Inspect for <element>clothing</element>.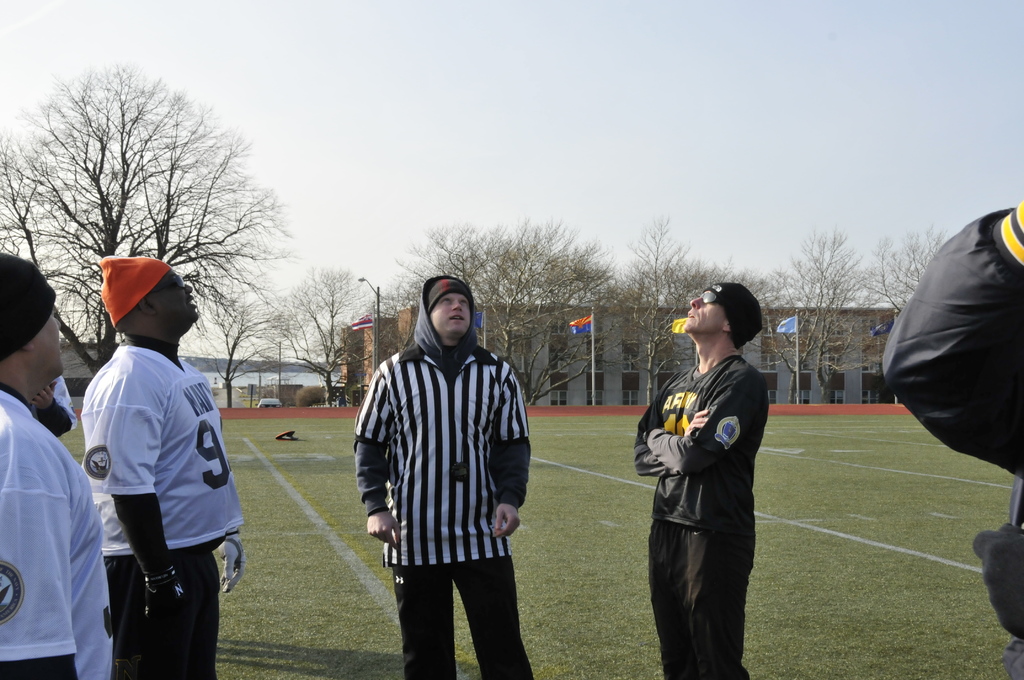
Inspection: <bbox>353, 276, 536, 679</bbox>.
